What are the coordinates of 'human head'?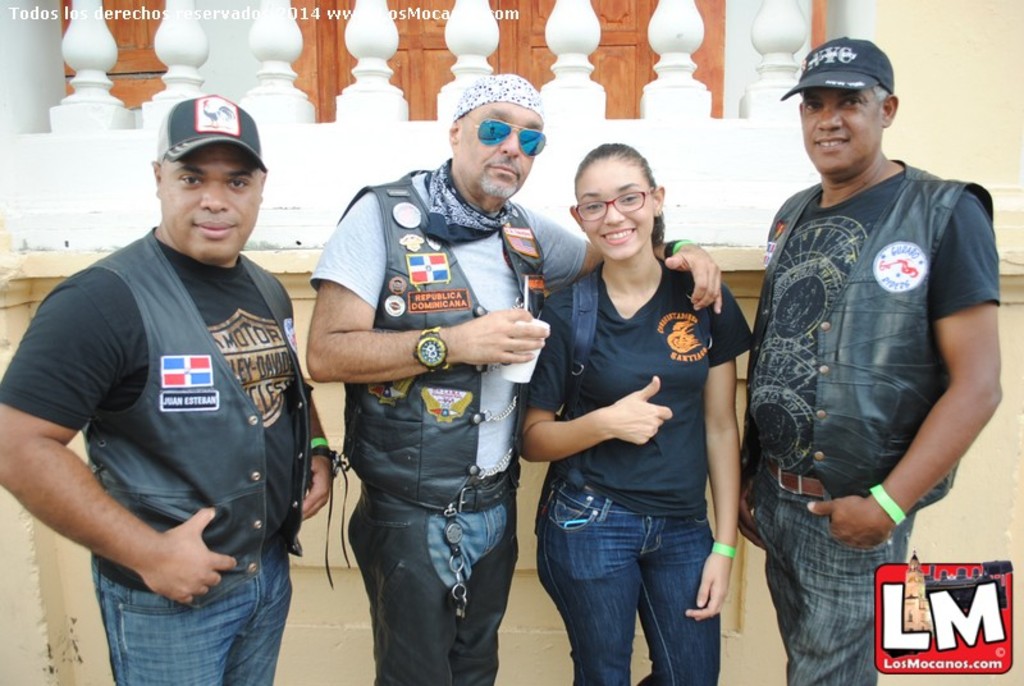
{"x1": 447, "y1": 76, "x2": 544, "y2": 209}.
